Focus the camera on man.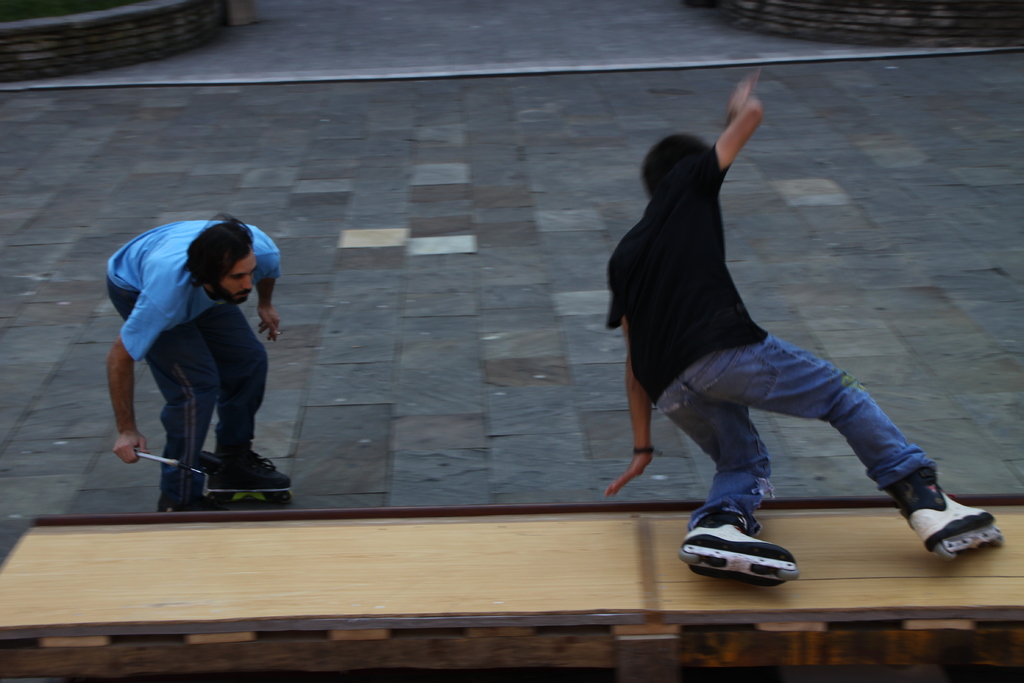
Focus region: crop(591, 72, 1007, 582).
